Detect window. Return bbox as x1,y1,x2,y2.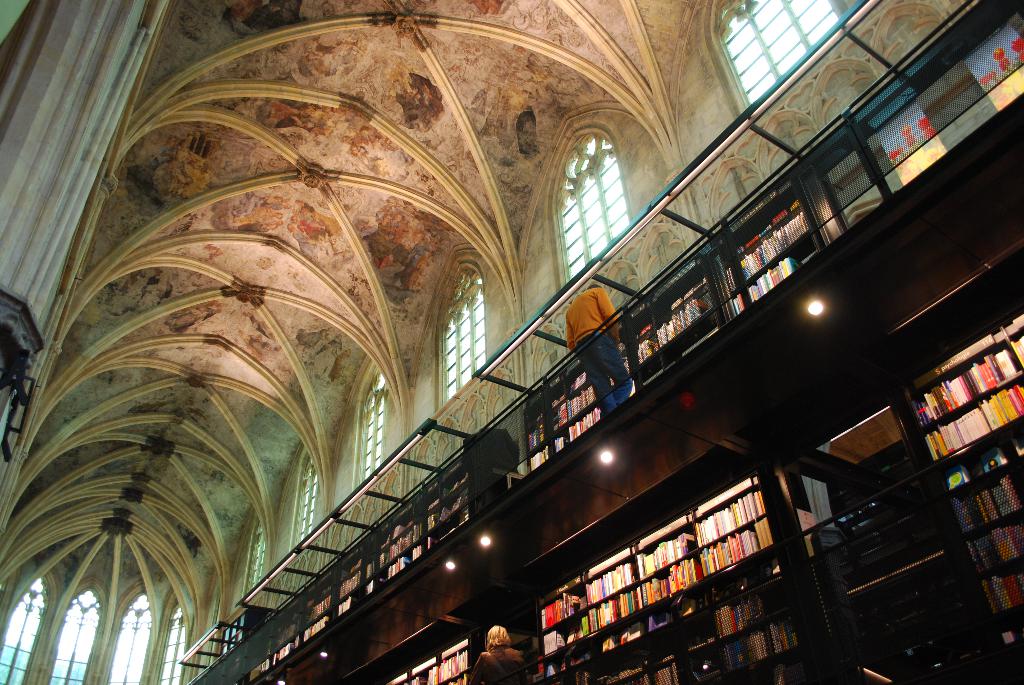
724,0,845,89.
